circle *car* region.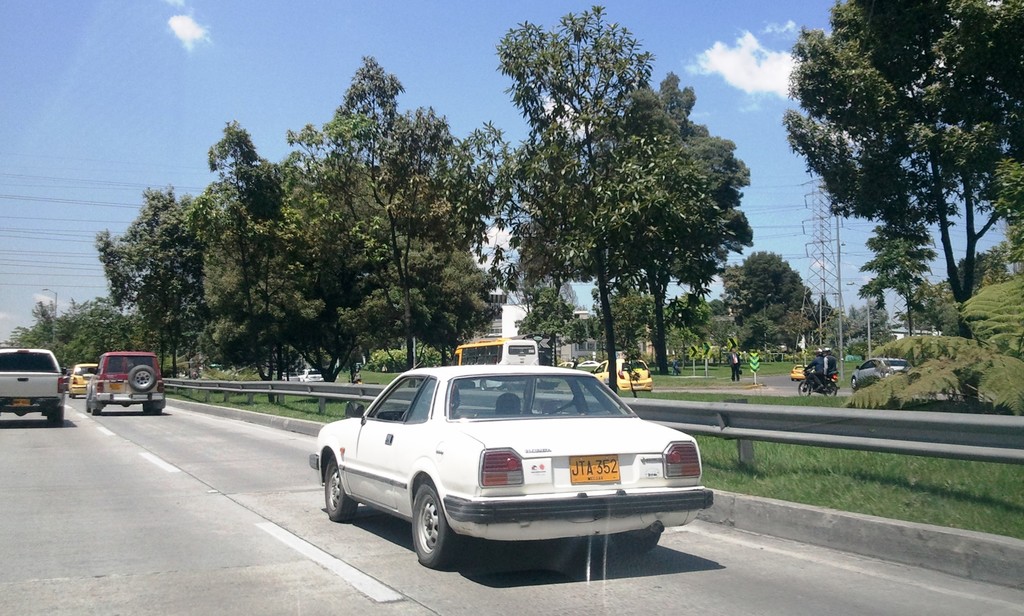
Region: x1=851 y1=357 x2=909 y2=389.
